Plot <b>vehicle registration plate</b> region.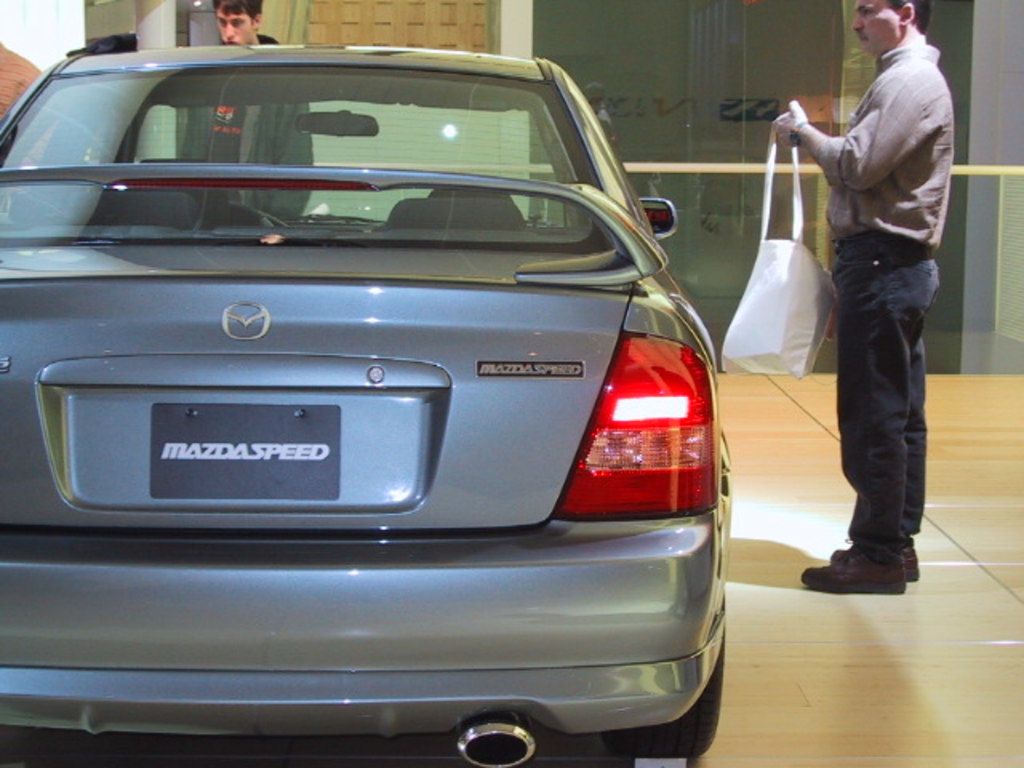
Plotted at [150,400,339,502].
